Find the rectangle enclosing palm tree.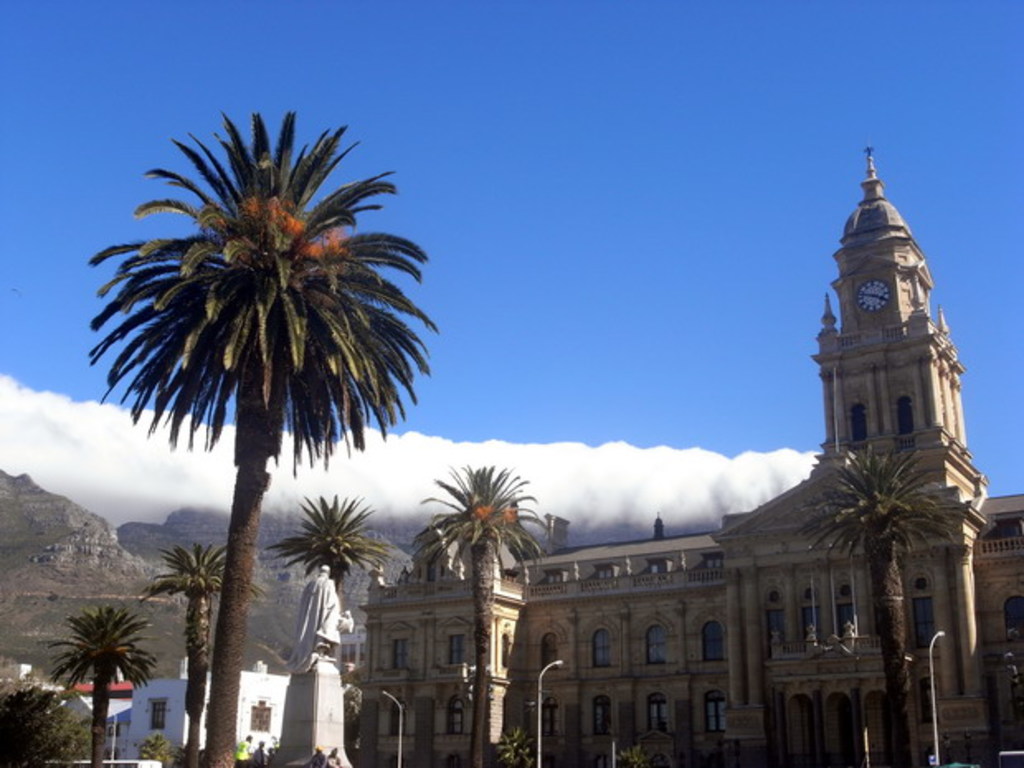
crop(83, 84, 441, 767).
